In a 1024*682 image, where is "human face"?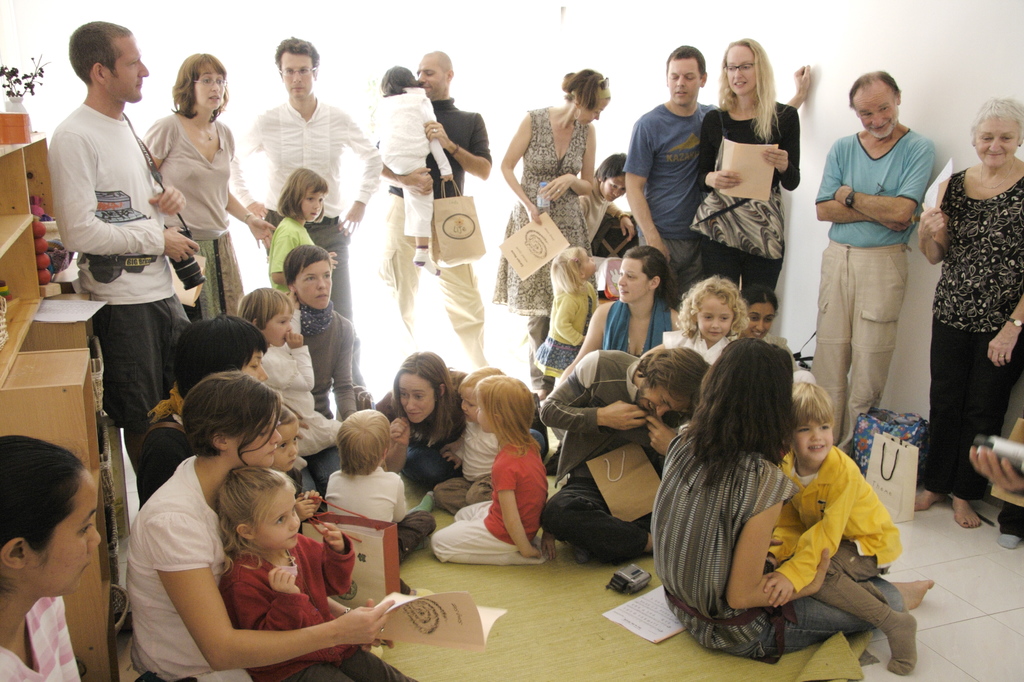
[618,256,646,304].
